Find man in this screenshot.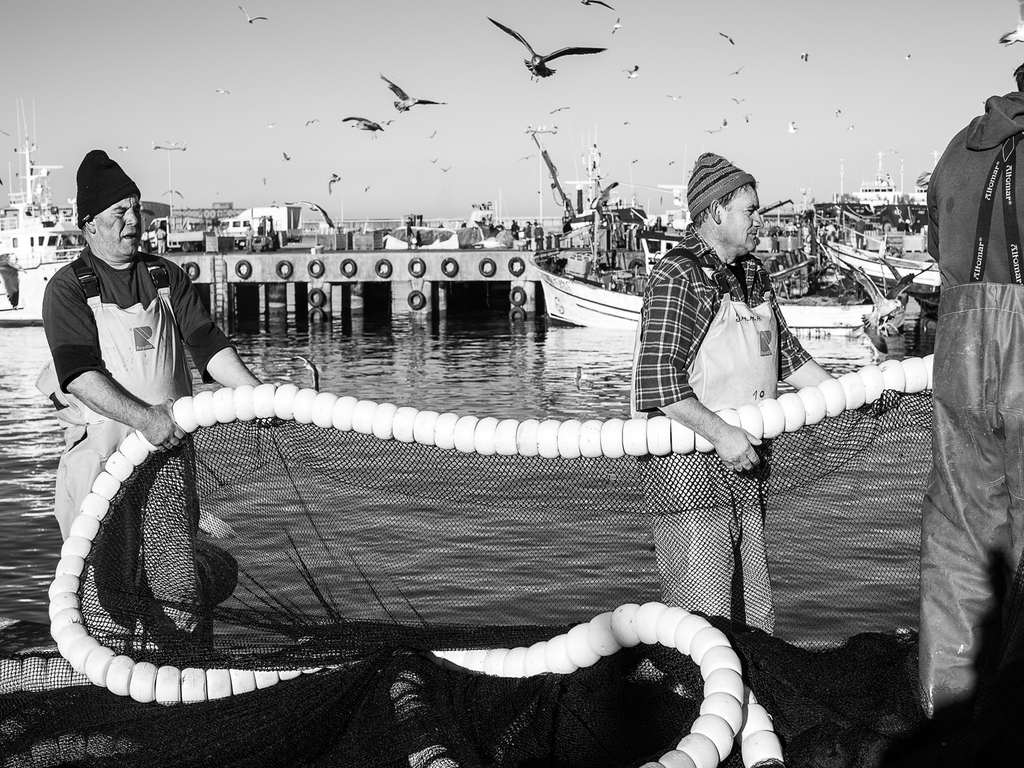
The bounding box for man is region(28, 161, 234, 626).
